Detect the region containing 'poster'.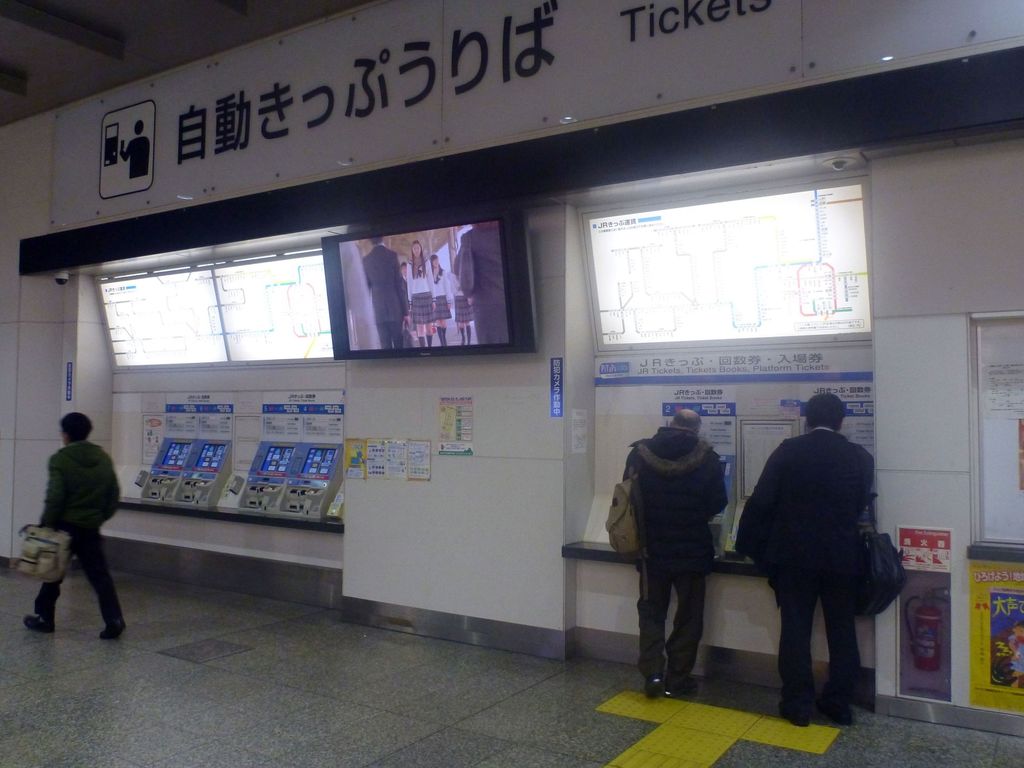
x1=100 y1=106 x2=153 y2=198.
